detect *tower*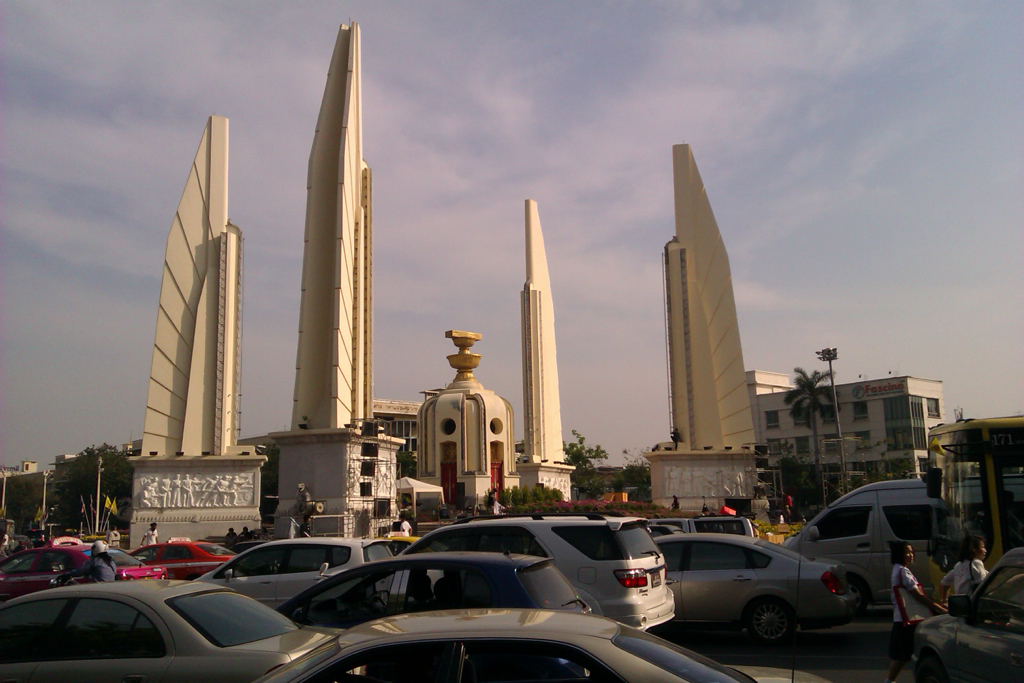
box=[424, 335, 526, 506]
